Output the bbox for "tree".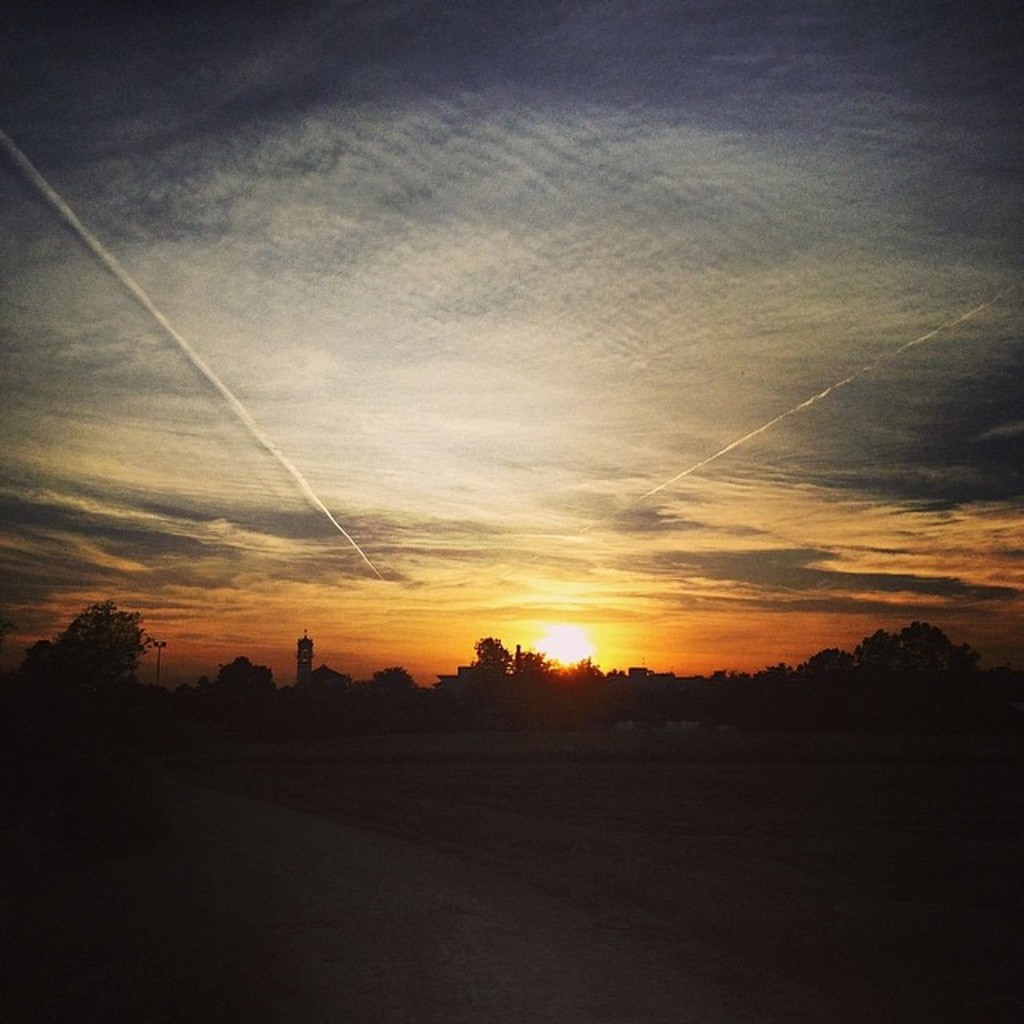
detection(26, 587, 142, 722).
